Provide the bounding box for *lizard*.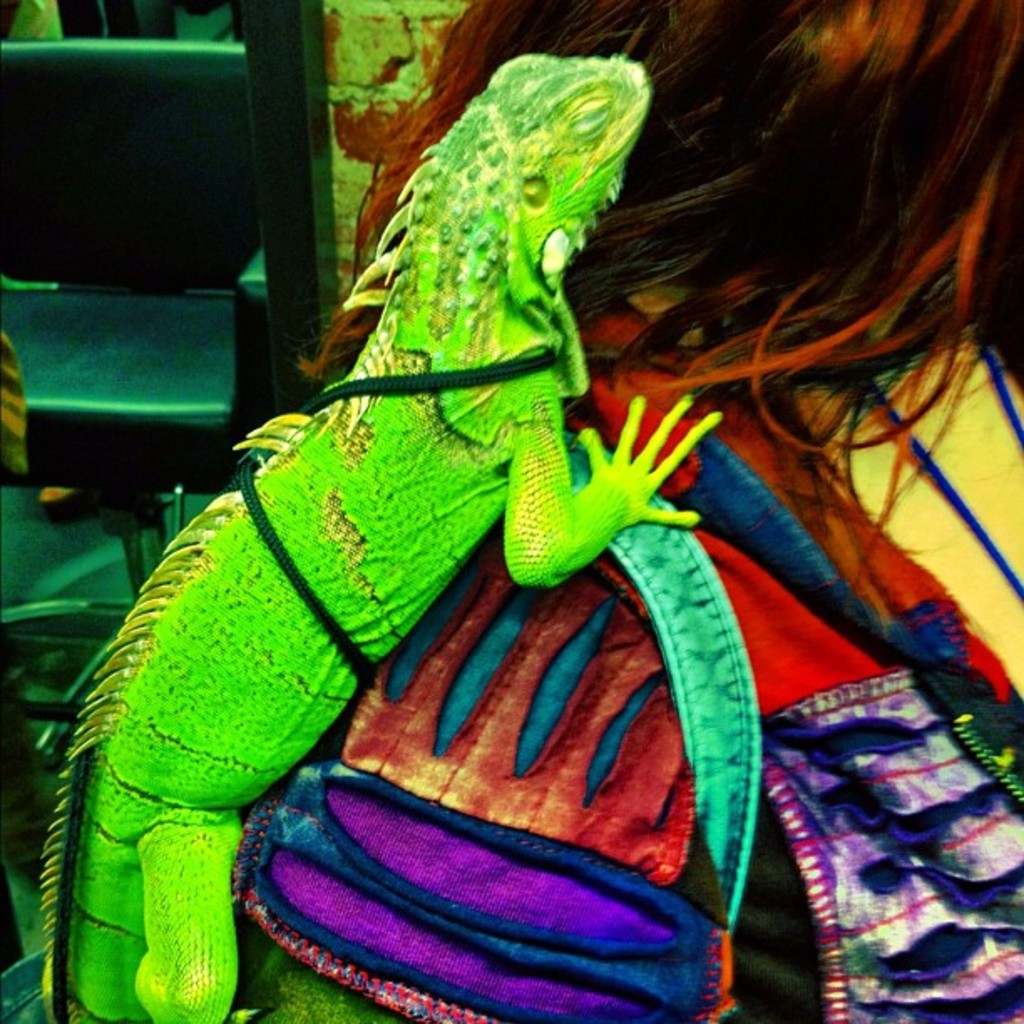
[left=119, top=52, right=818, bottom=915].
